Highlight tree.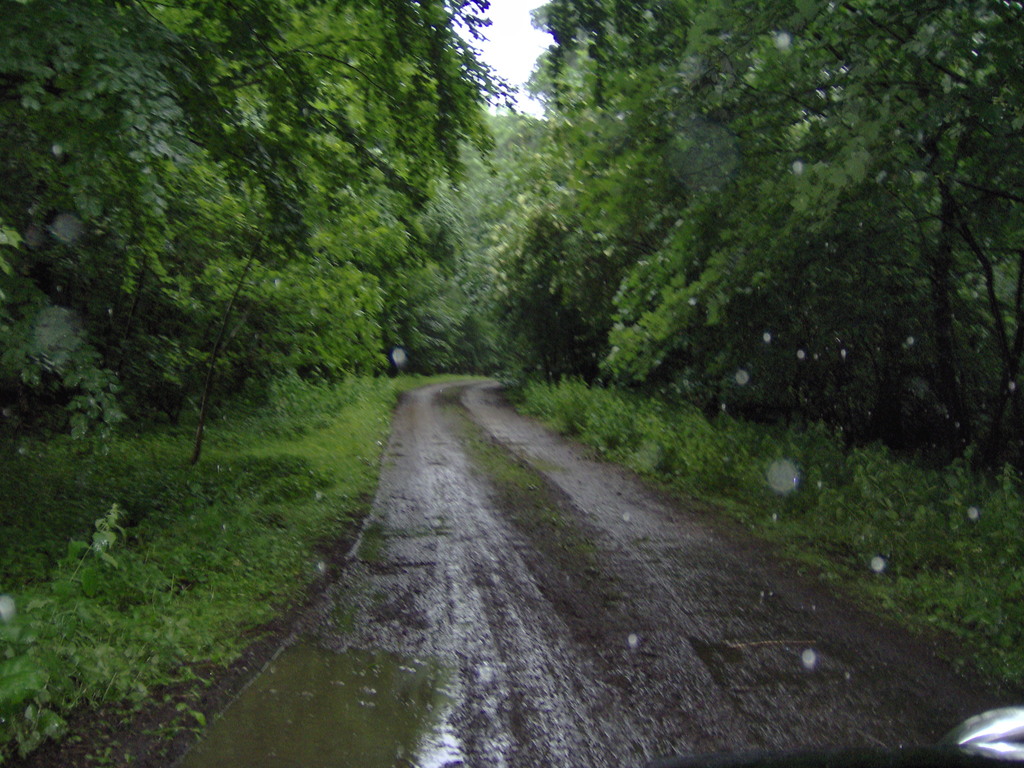
Highlighted region: Rect(481, 0, 729, 380).
